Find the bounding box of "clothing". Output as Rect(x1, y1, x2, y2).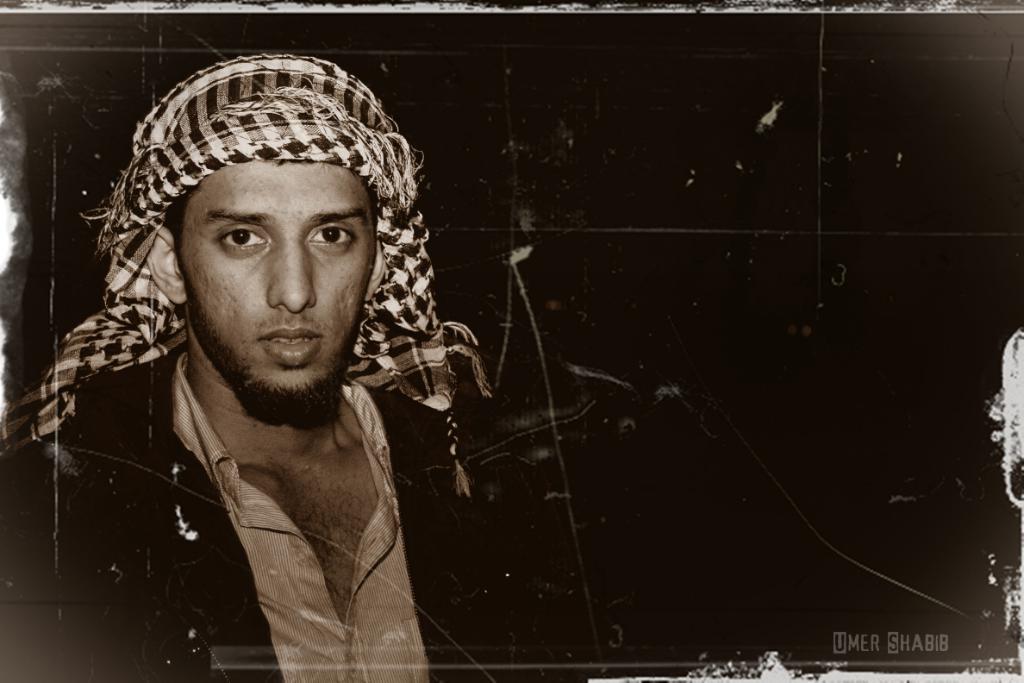
Rect(50, 260, 481, 674).
